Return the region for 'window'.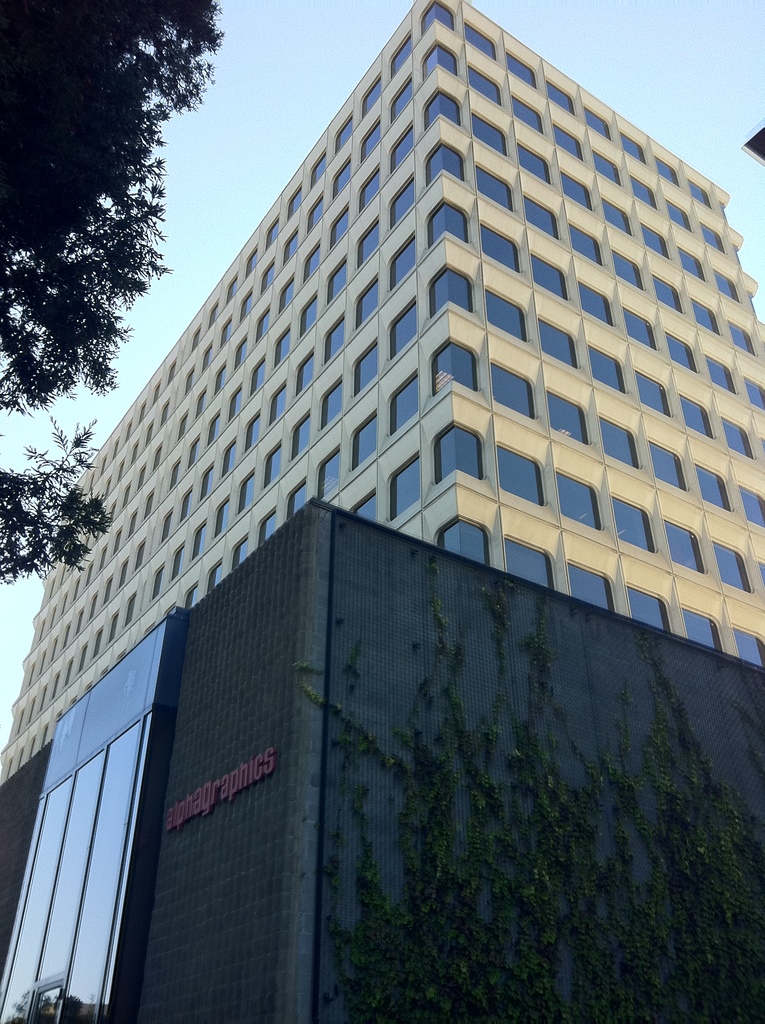
crop(231, 536, 247, 570).
